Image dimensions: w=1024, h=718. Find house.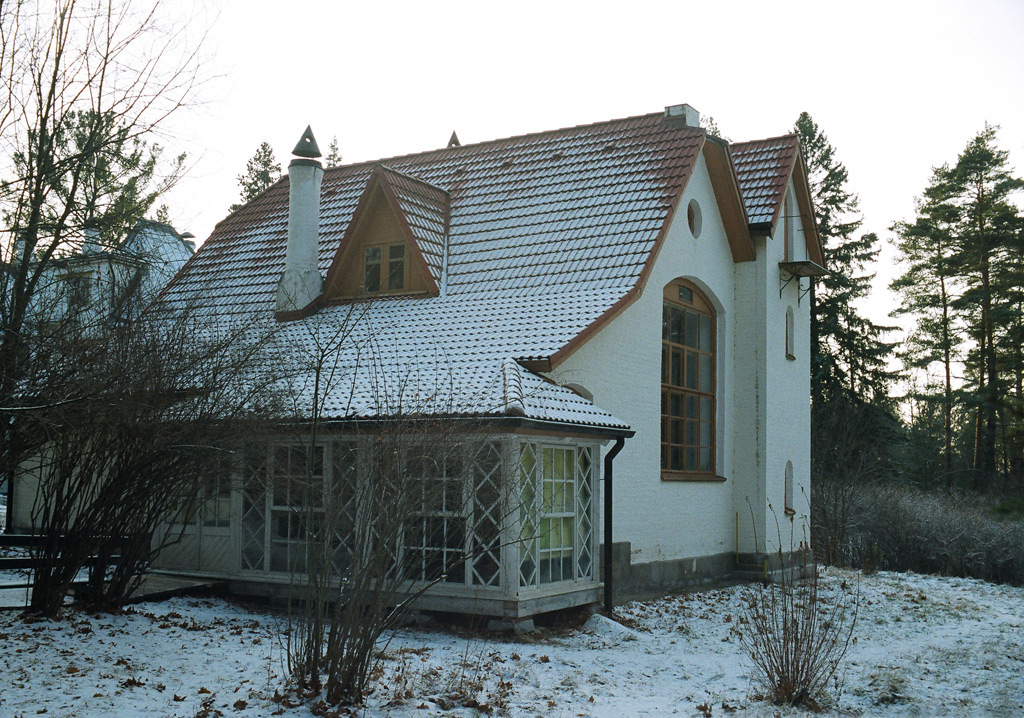
{"left": 1, "top": 221, "right": 201, "bottom": 552}.
